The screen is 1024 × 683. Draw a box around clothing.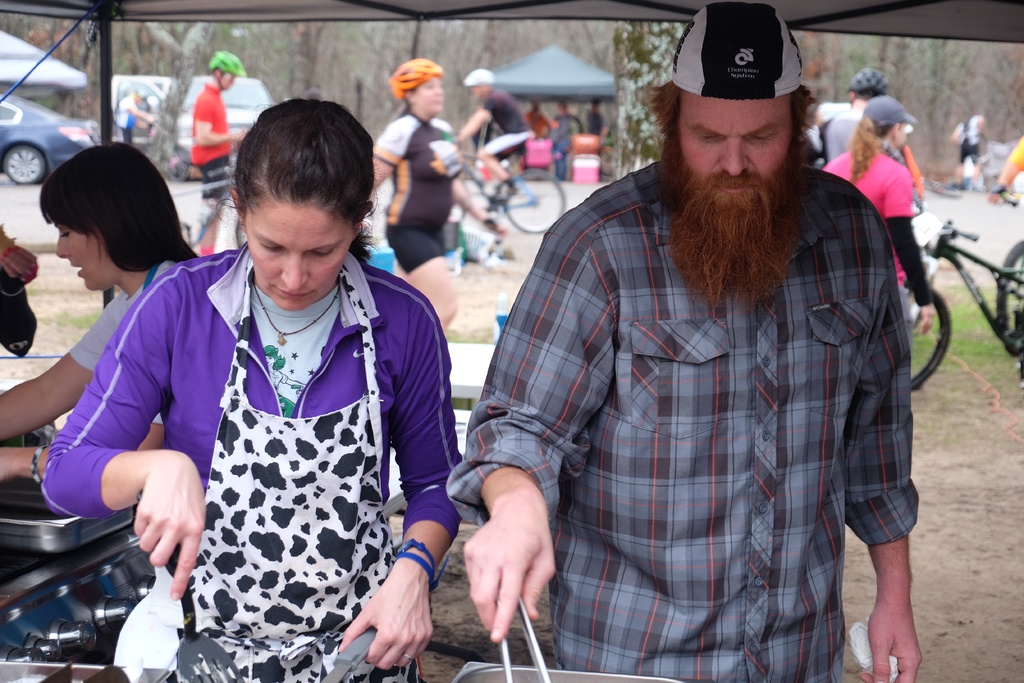
968, 115, 996, 168.
